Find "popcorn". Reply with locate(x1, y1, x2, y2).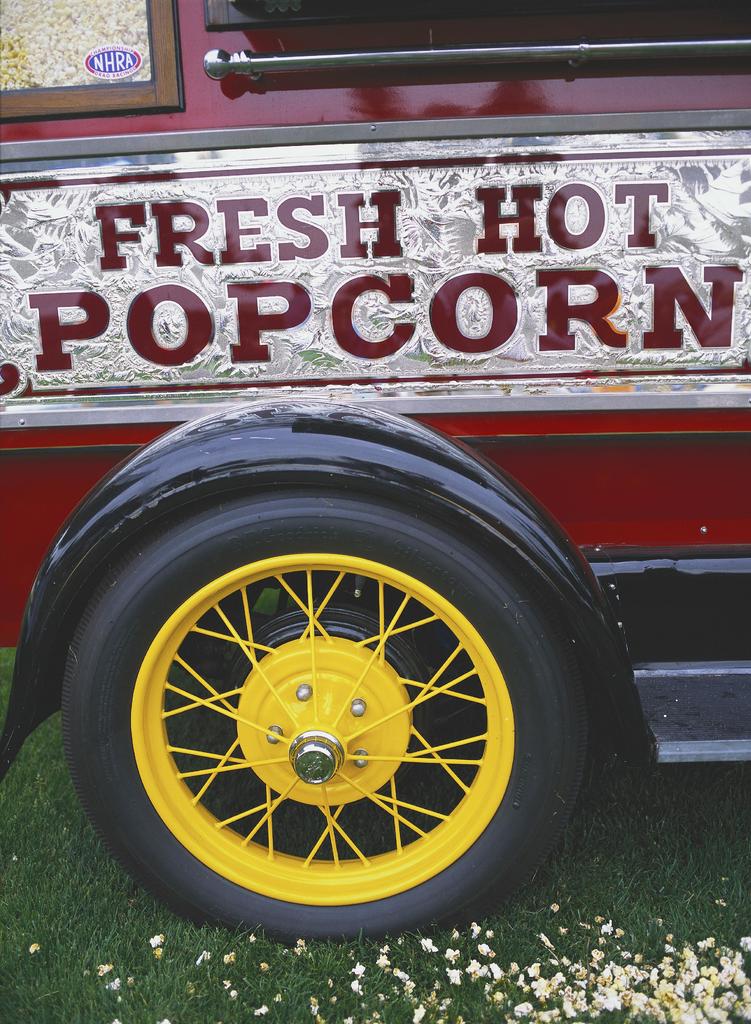
locate(377, 991, 391, 1006).
